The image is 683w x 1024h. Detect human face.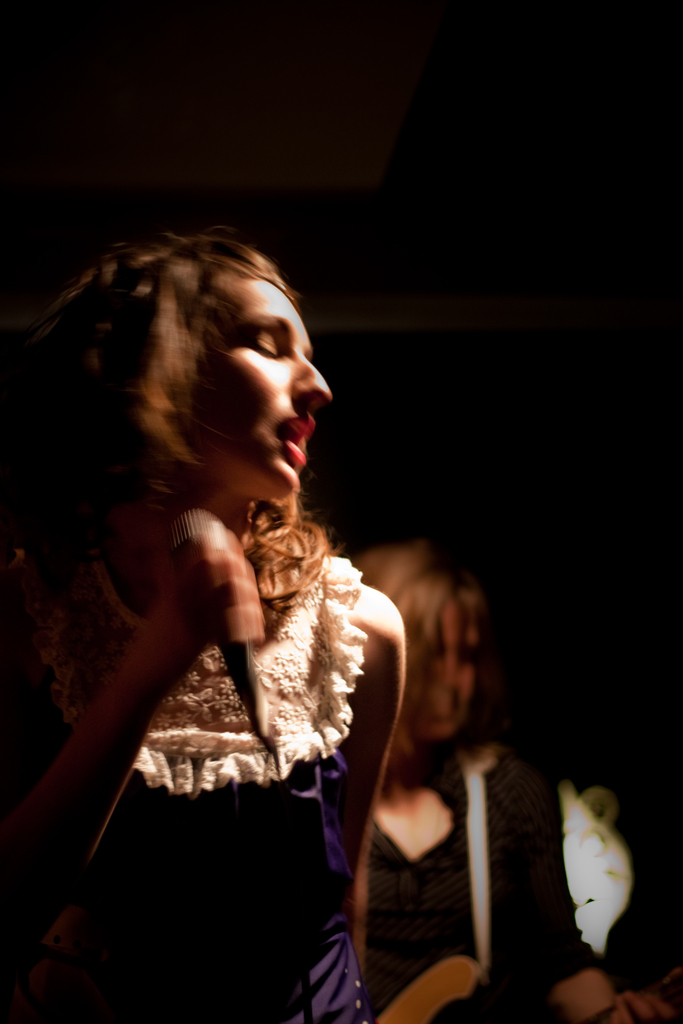
Detection: region(190, 273, 339, 494).
